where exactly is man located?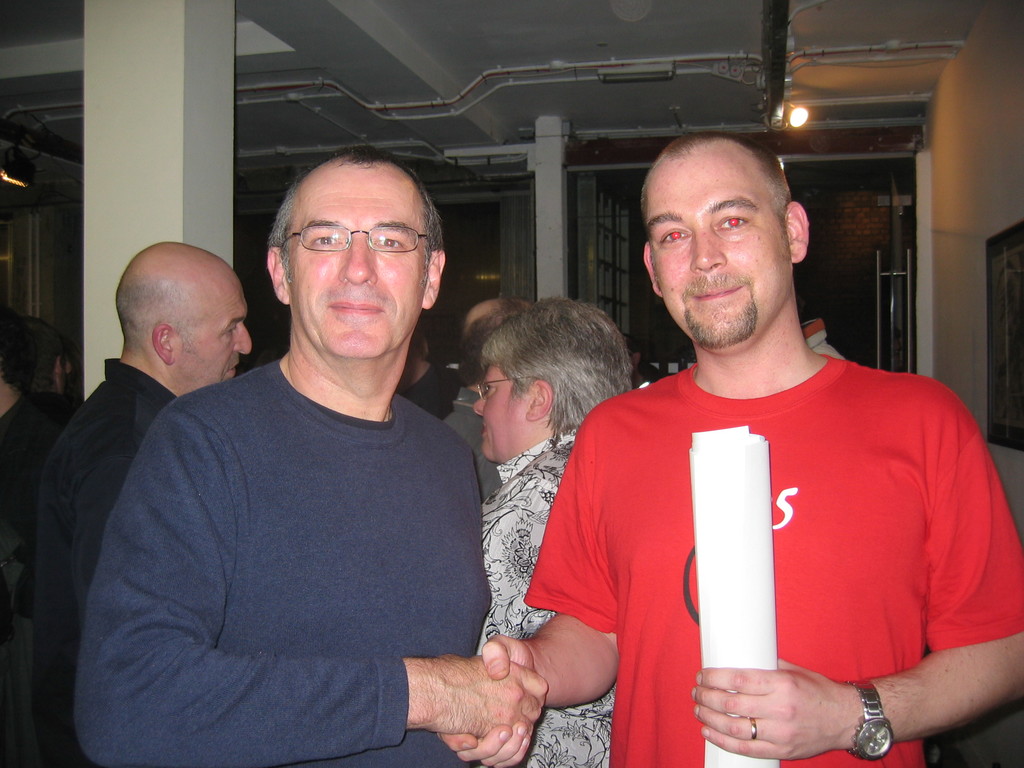
Its bounding box is left=31, top=241, right=252, bottom=767.
